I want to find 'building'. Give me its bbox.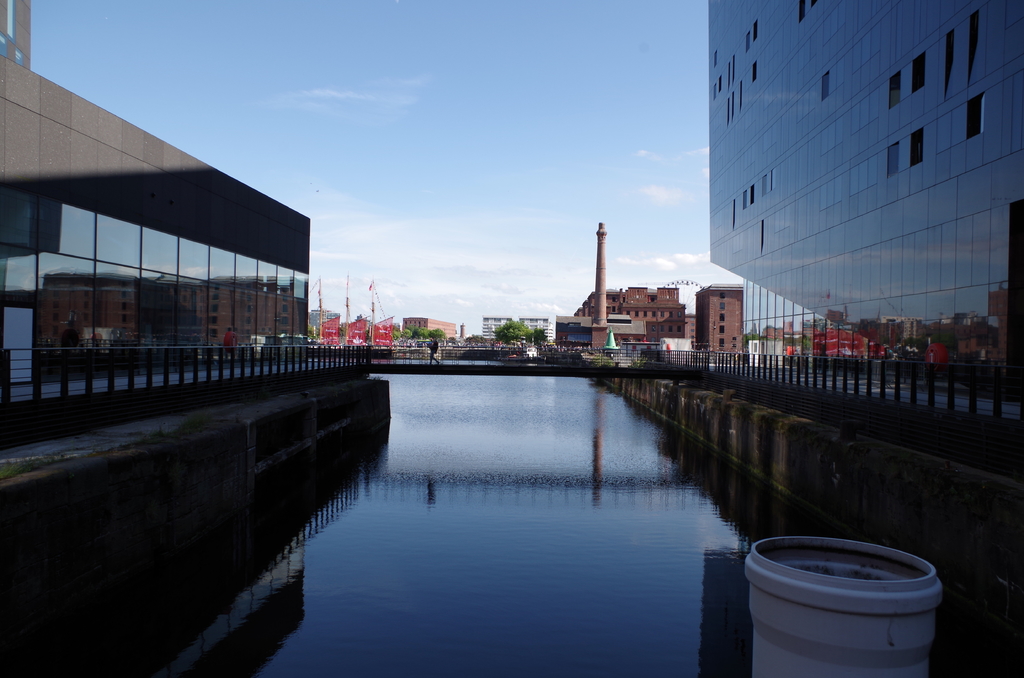
select_region(484, 314, 515, 341).
